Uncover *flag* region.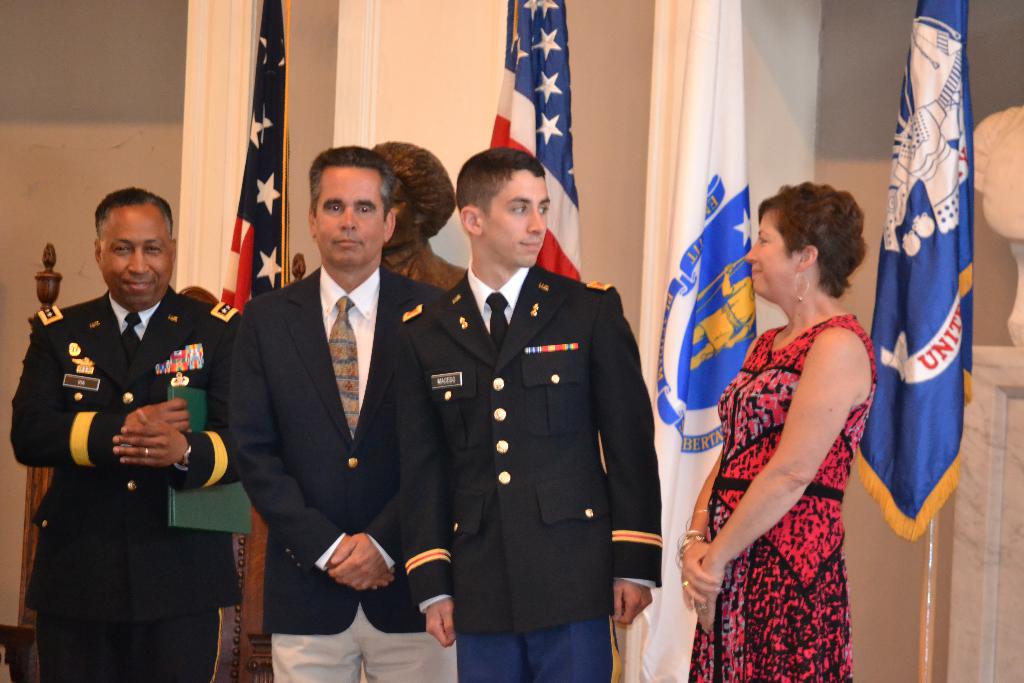
Uncovered: 633:0:758:682.
